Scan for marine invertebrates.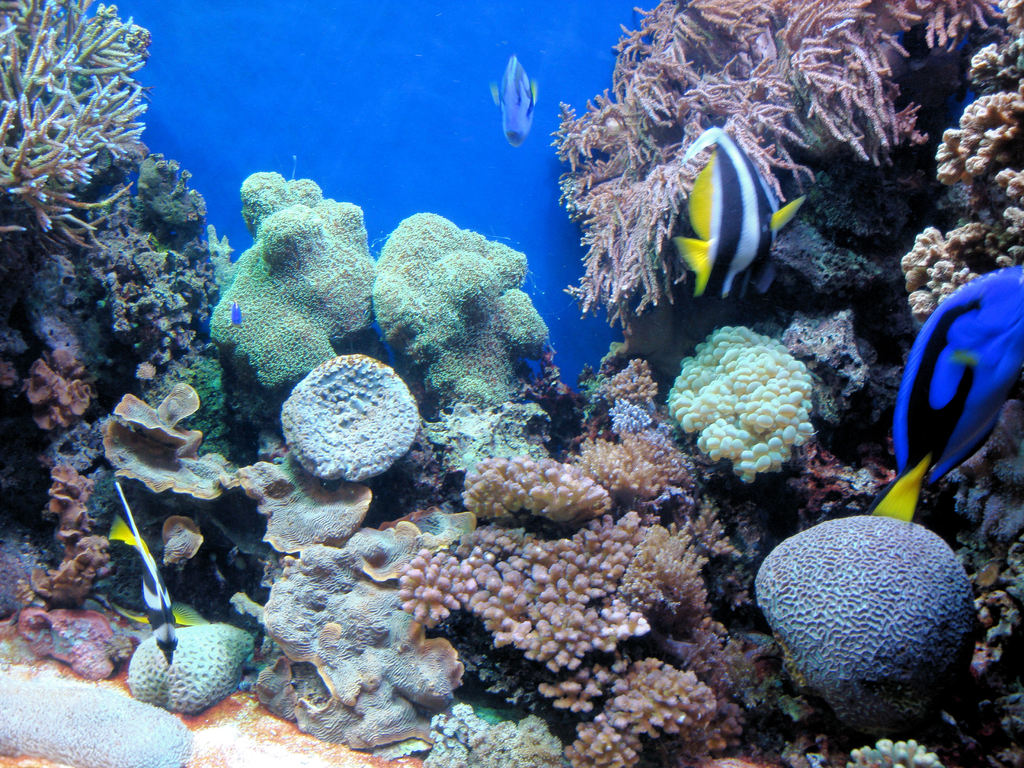
Scan result: BBox(558, 0, 998, 340).
